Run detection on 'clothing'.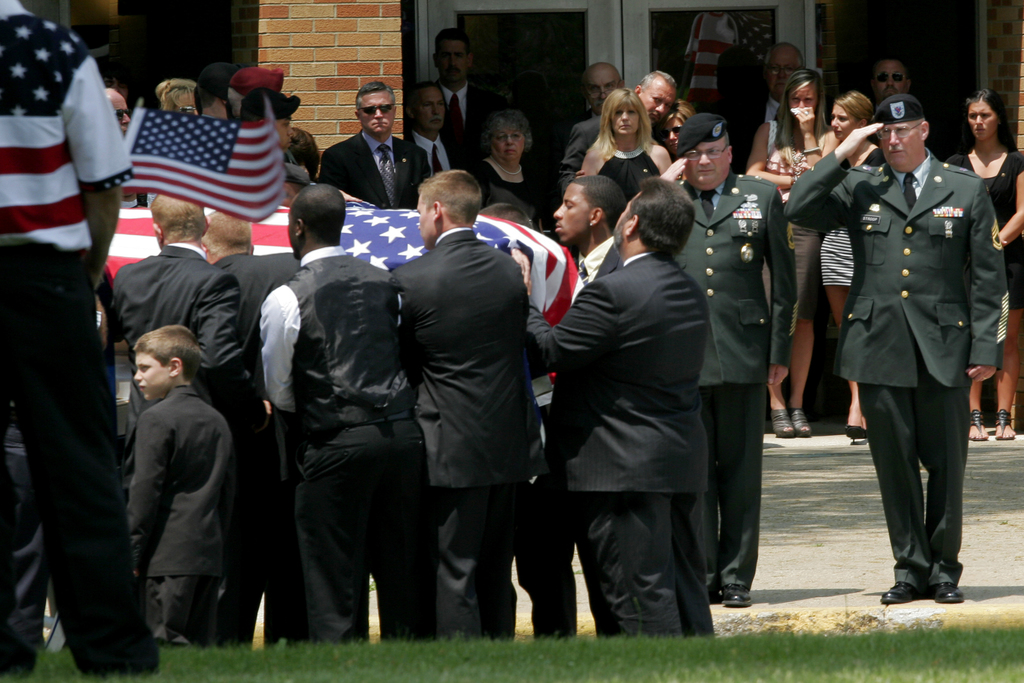
Result: [595, 516, 713, 629].
